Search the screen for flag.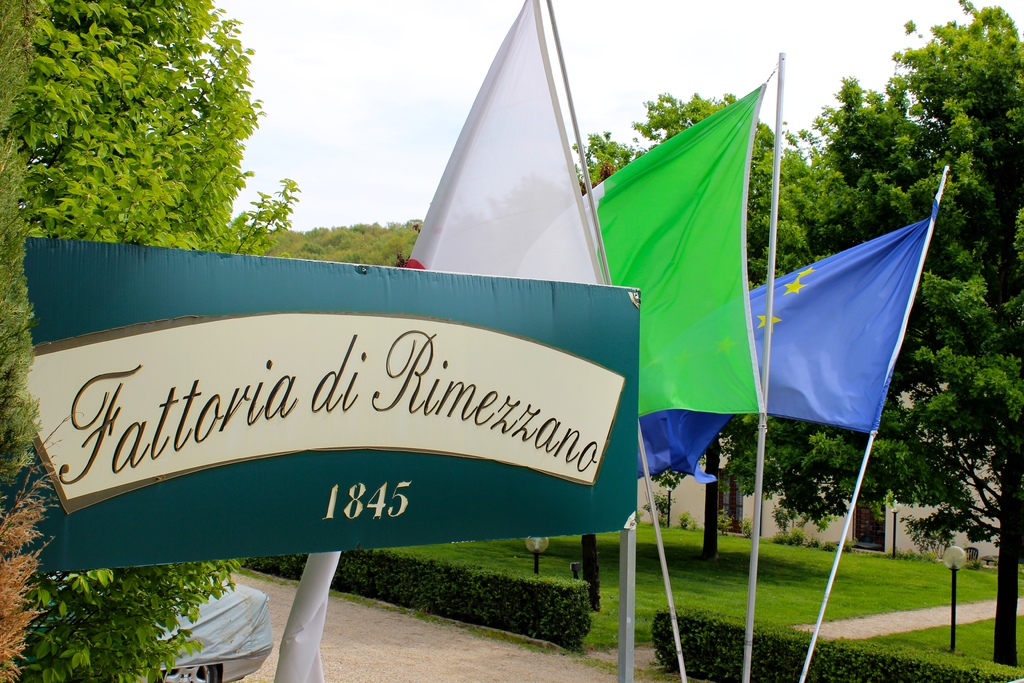
Found at <region>762, 187, 926, 477</region>.
